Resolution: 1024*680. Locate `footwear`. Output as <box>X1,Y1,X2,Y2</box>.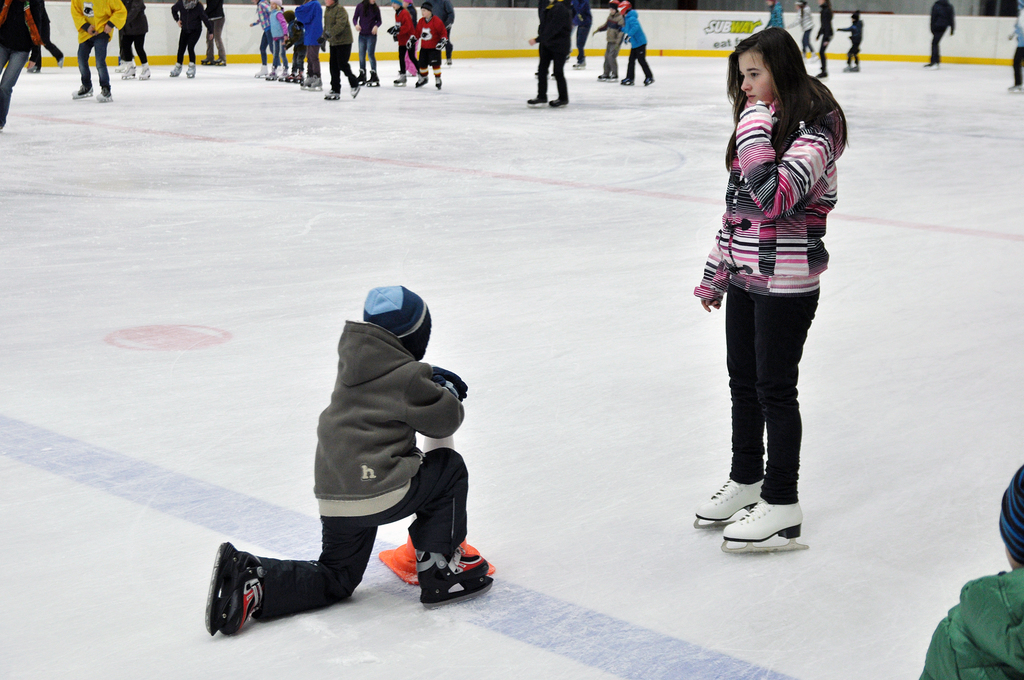
<box>550,97,567,106</box>.
